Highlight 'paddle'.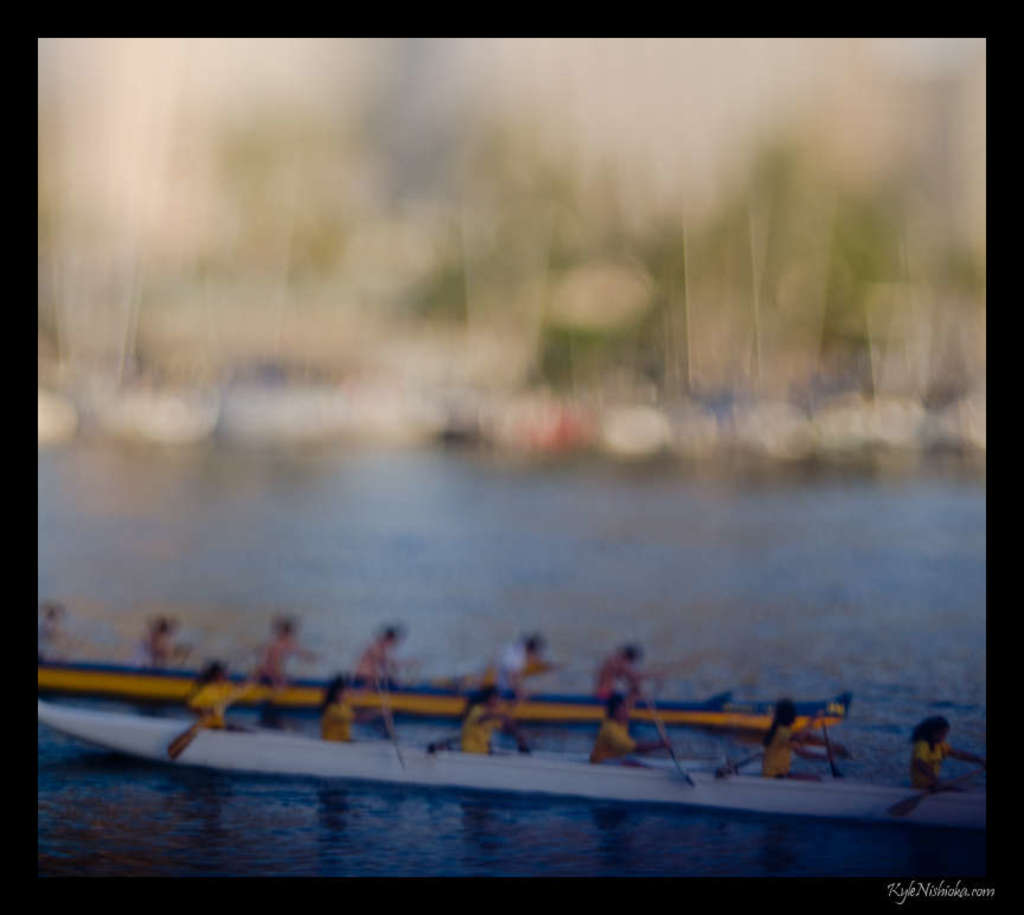
Highlighted region: locate(647, 703, 696, 791).
